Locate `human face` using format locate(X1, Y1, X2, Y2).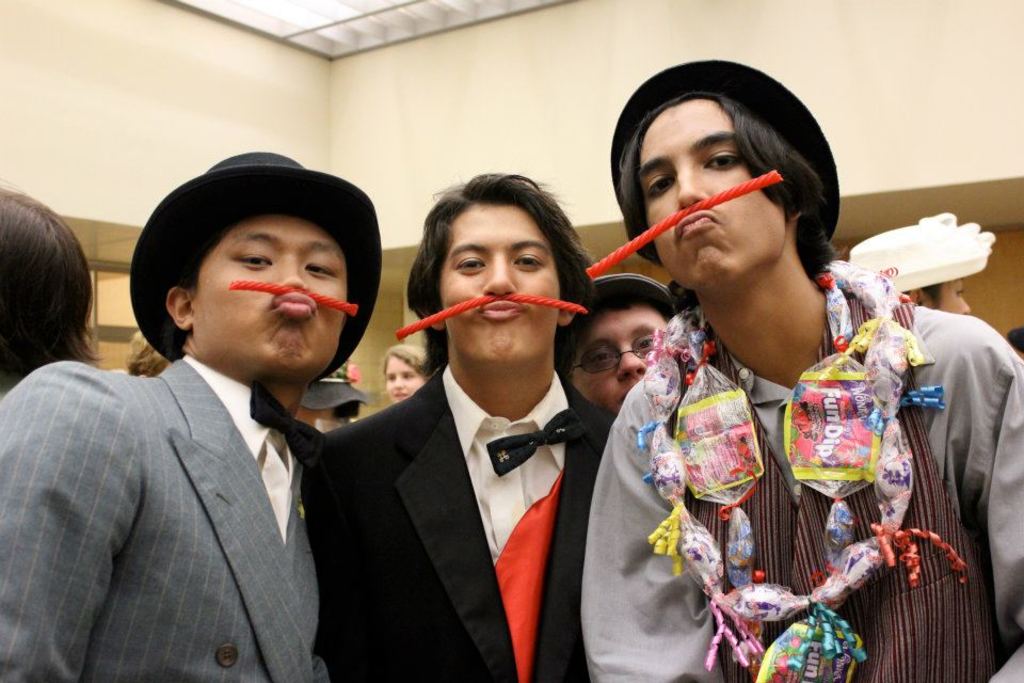
locate(444, 205, 558, 366).
